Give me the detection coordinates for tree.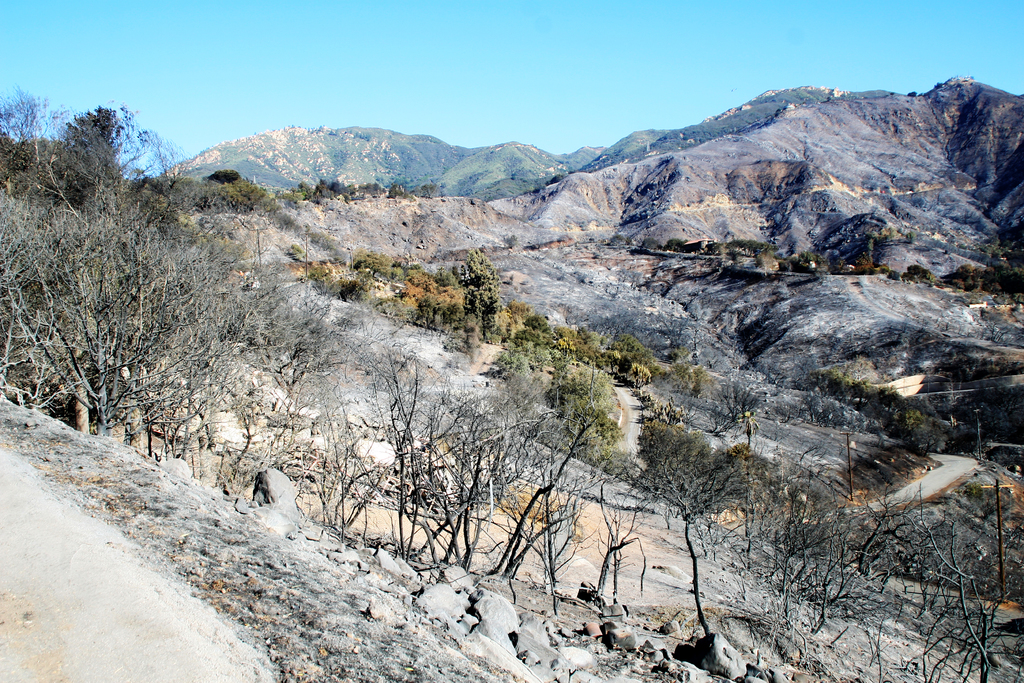
934:219:1023:306.
